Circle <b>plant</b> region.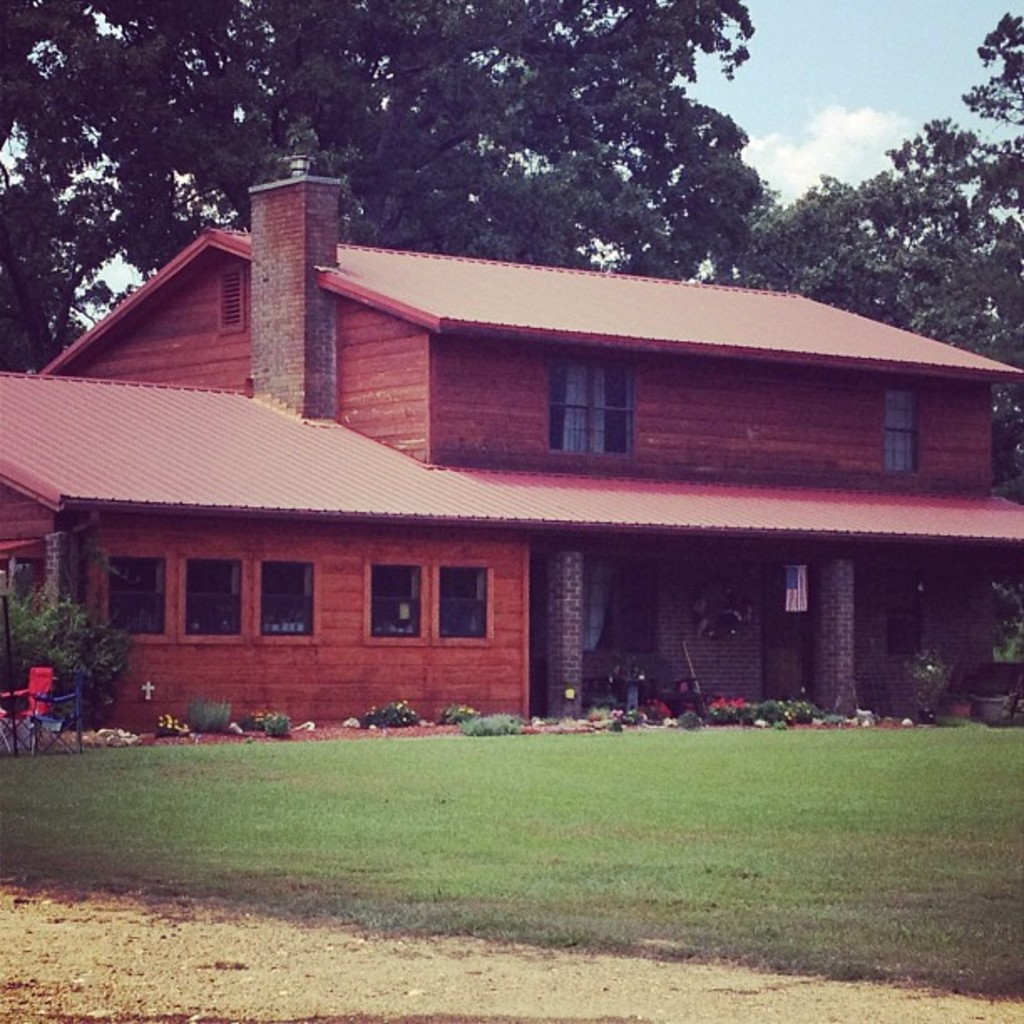
Region: l=900, t=643, r=960, b=714.
